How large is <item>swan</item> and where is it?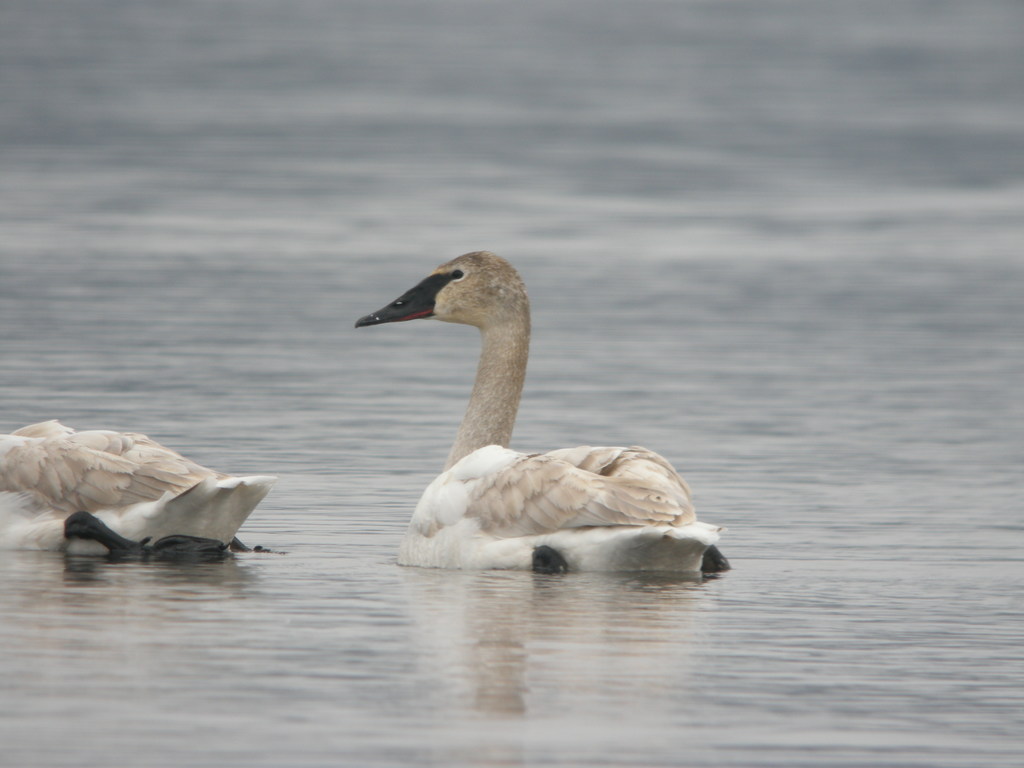
Bounding box: bbox=(330, 251, 724, 582).
